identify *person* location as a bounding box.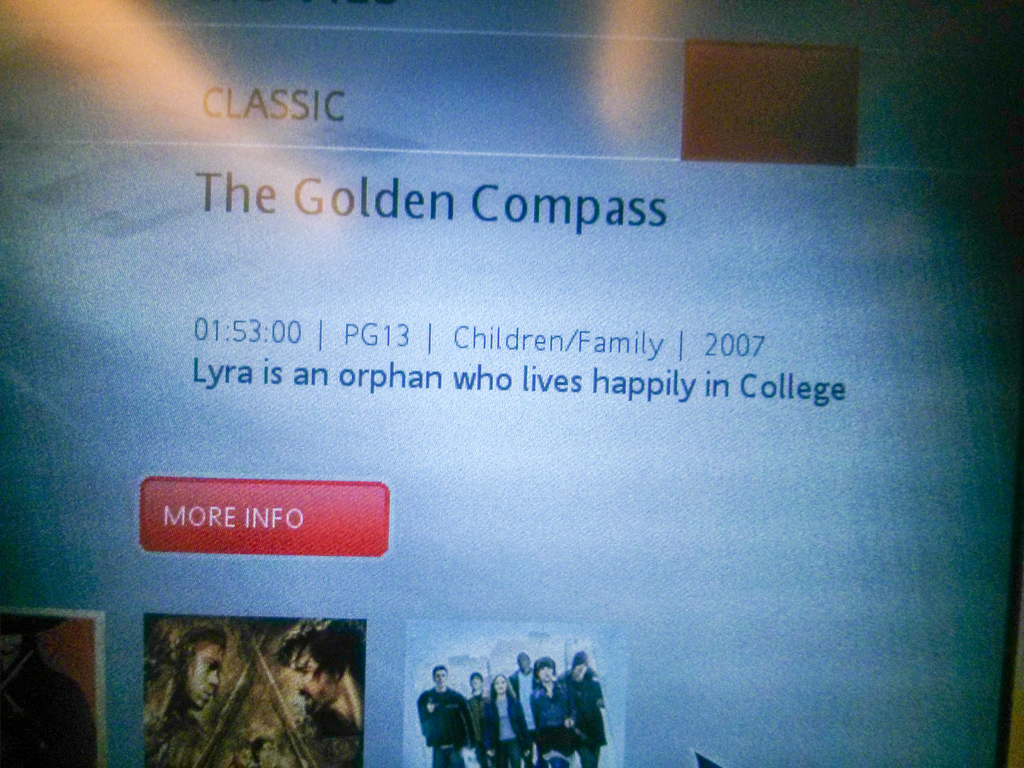
461 669 492 767.
